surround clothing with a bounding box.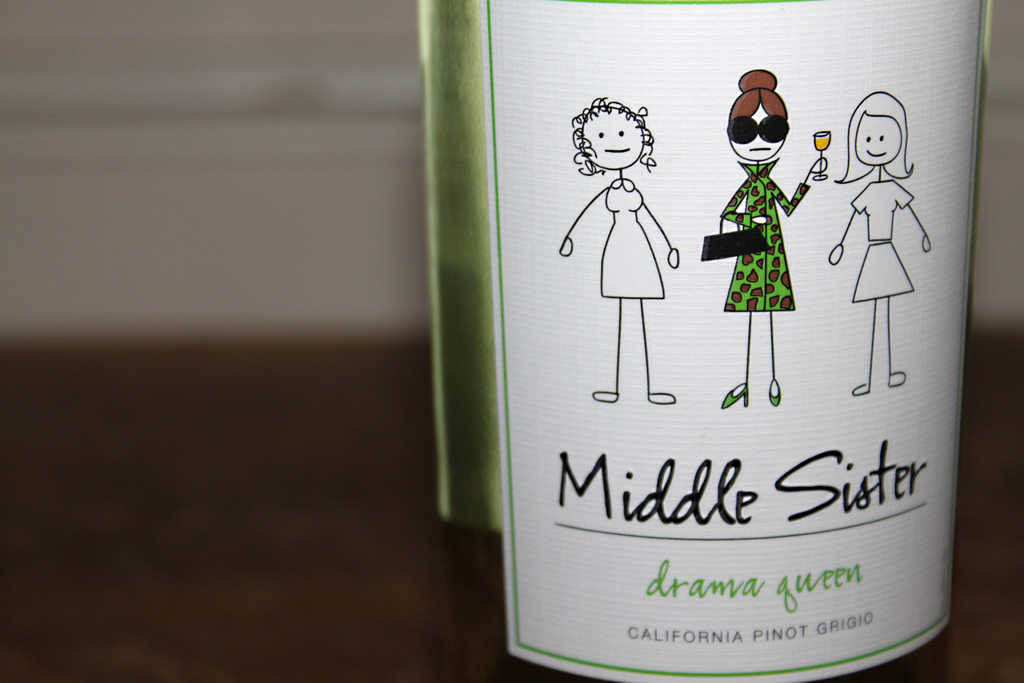
box(602, 177, 664, 300).
